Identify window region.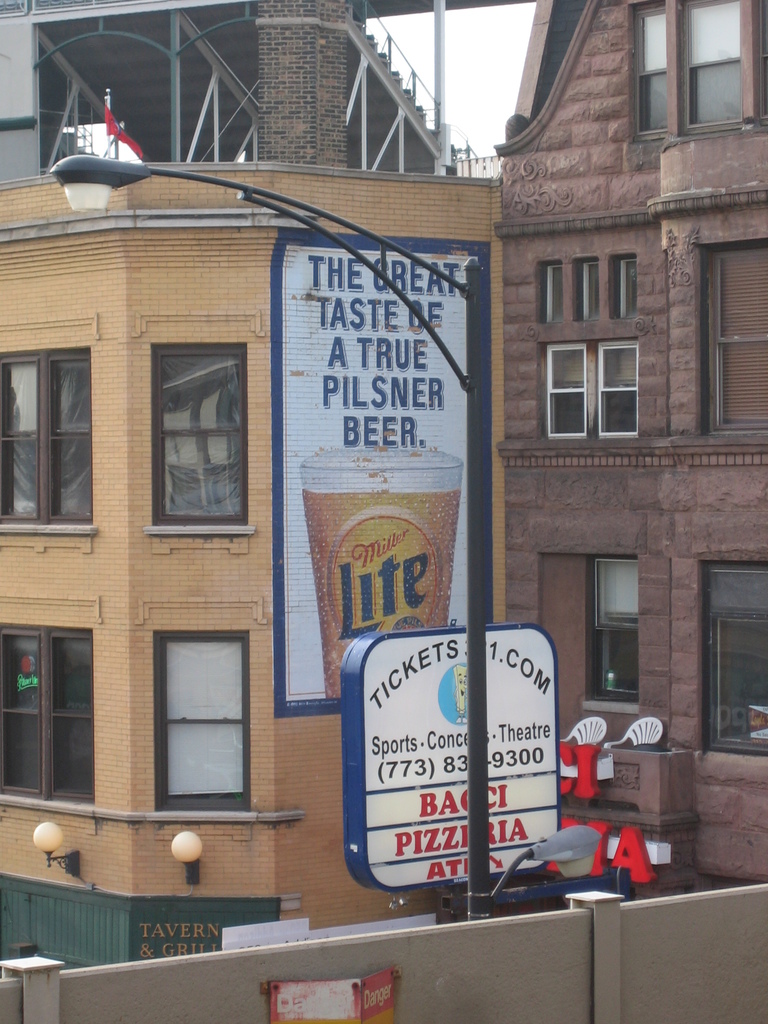
Region: x1=153, y1=633, x2=251, y2=813.
